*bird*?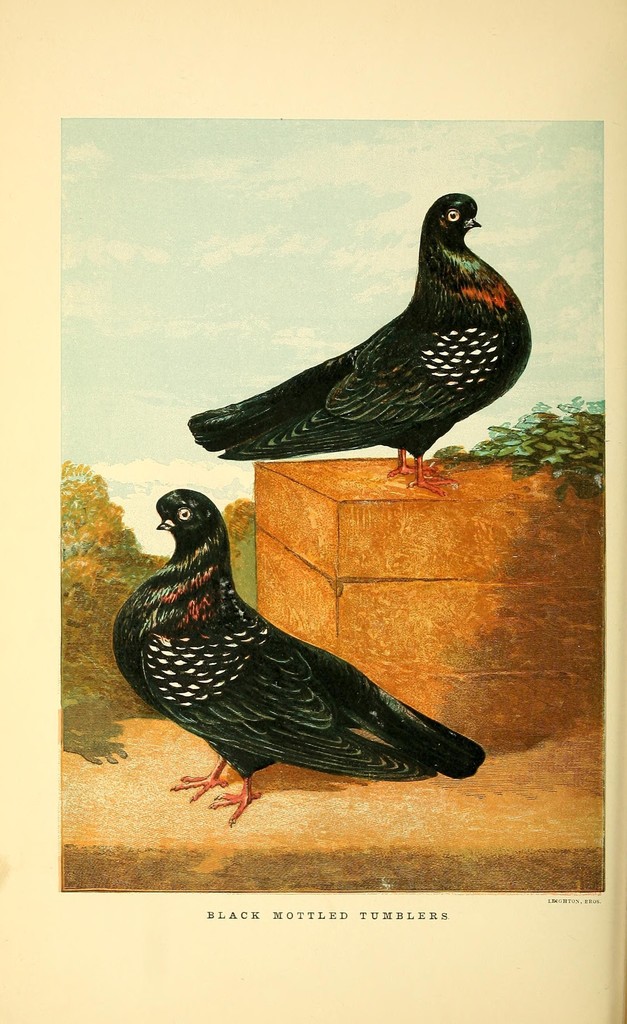
Rect(113, 484, 487, 820)
